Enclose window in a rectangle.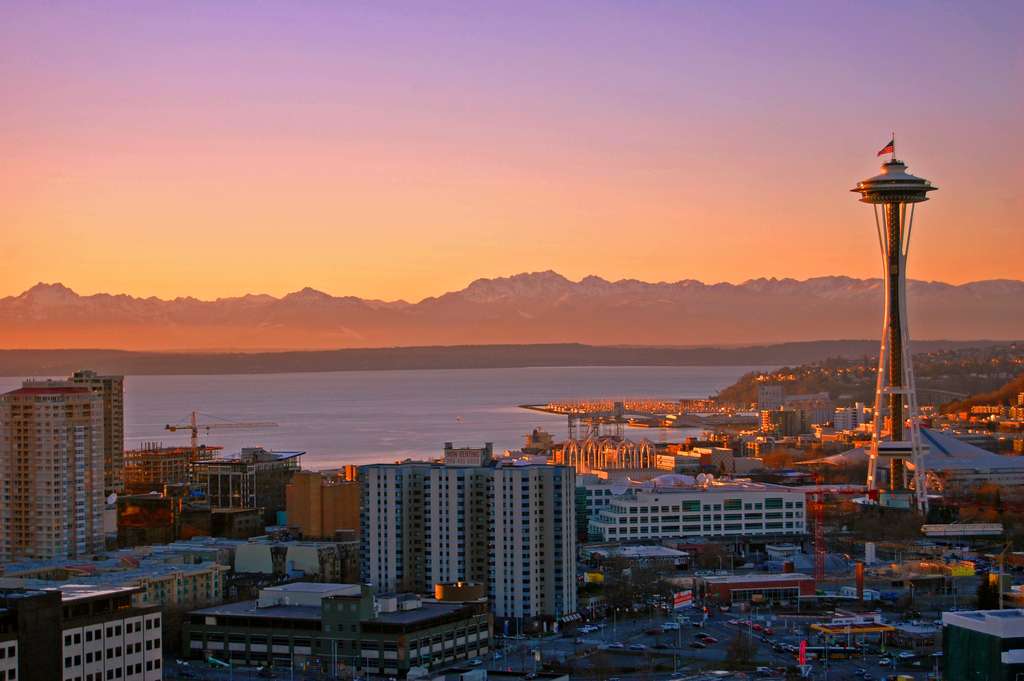
crop(659, 507, 669, 511).
